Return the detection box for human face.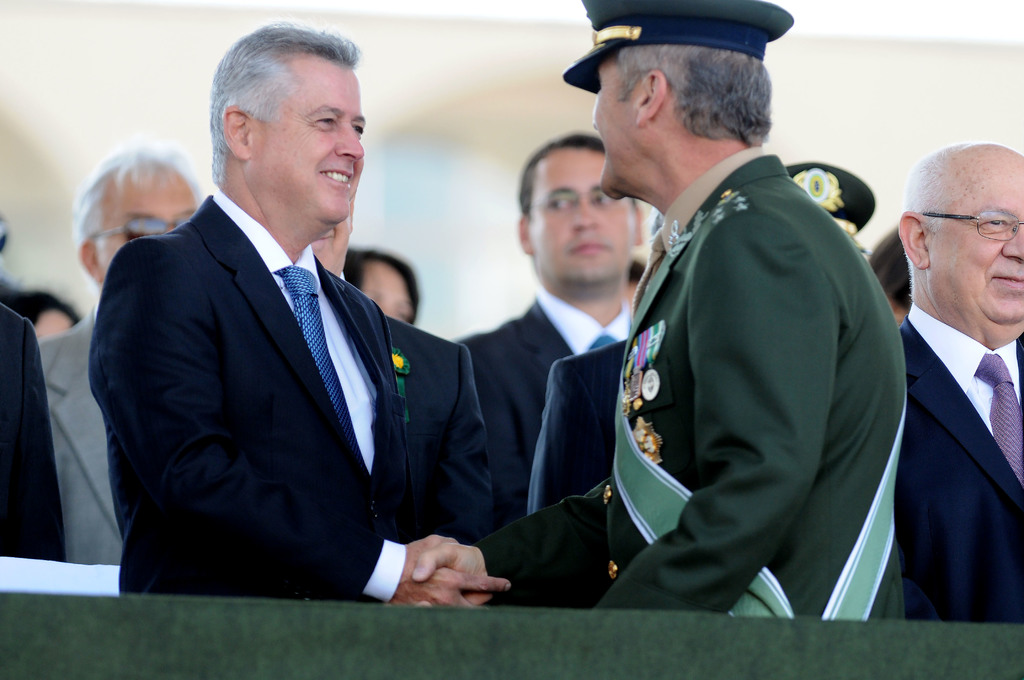
bbox(360, 265, 419, 324).
